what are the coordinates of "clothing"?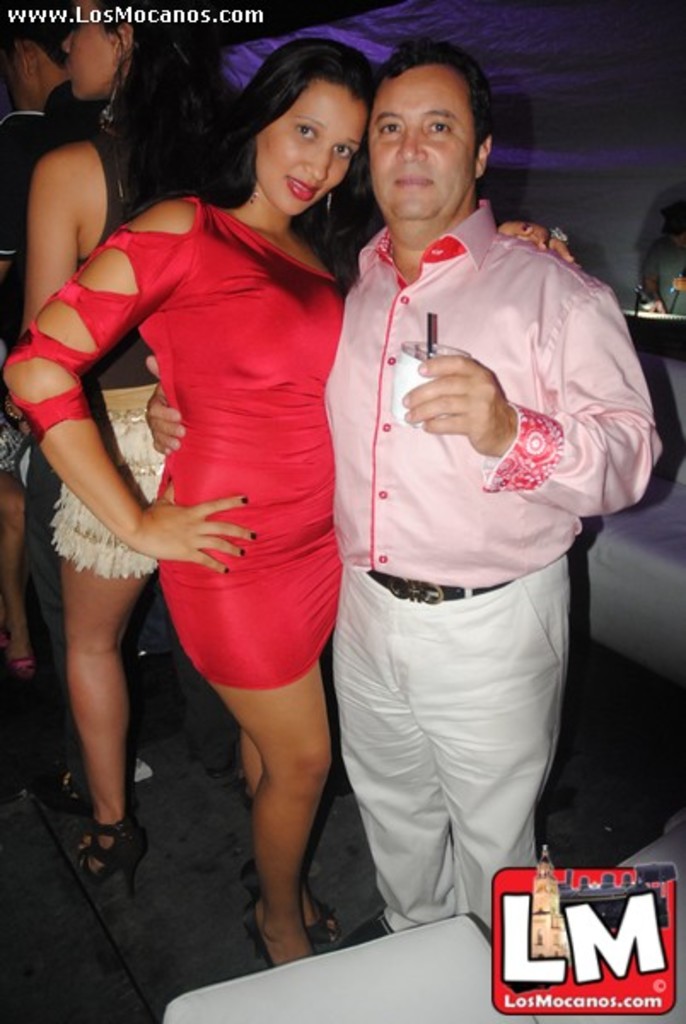
{"x1": 304, "y1": 166, "x2": 614, "y2": 913}.
